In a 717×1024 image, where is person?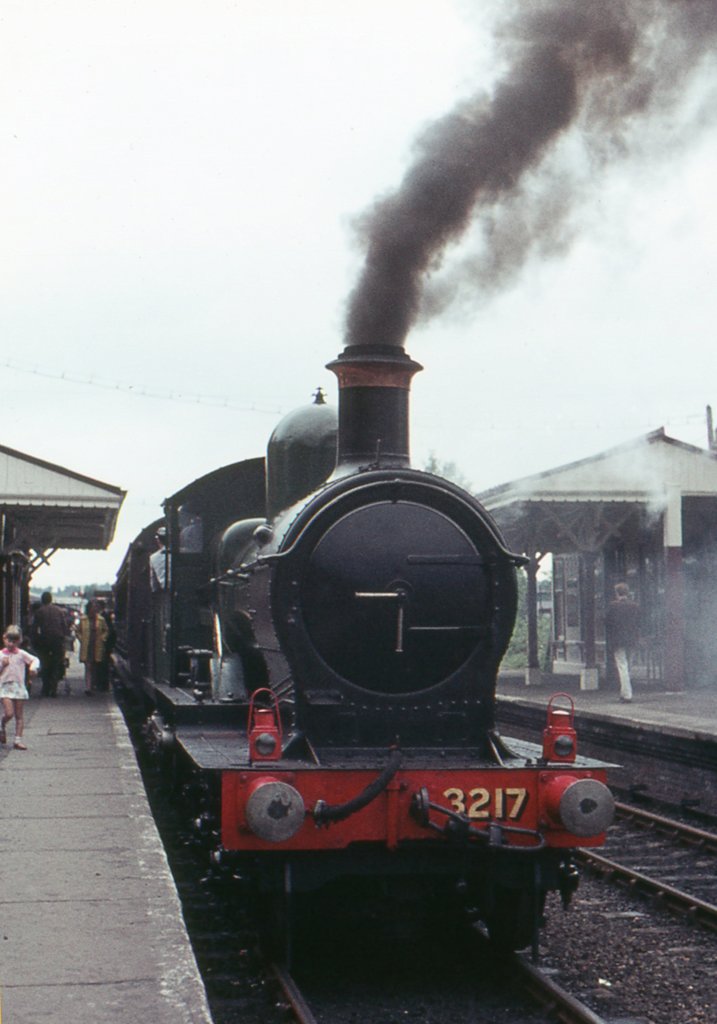
bbox=[27, 584, 72, 696].
